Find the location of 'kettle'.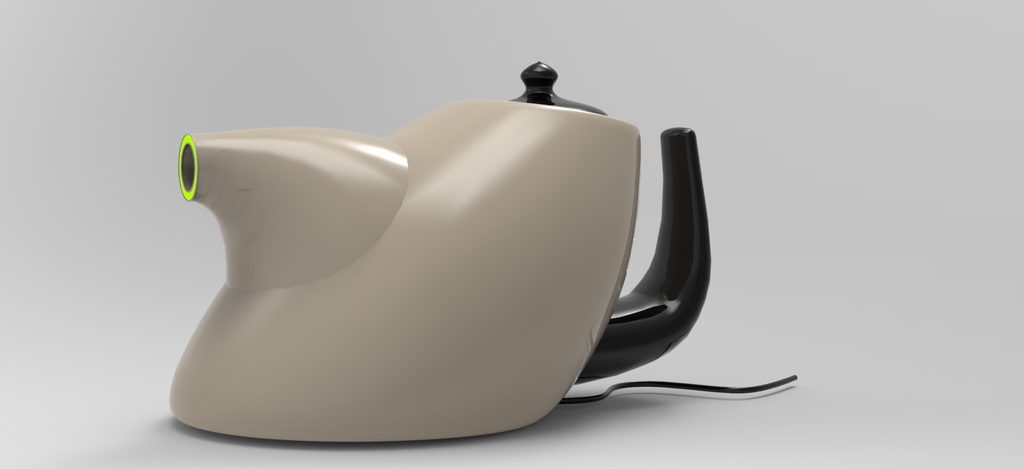
Location: <region>161, 63, 798, 452</region>.
